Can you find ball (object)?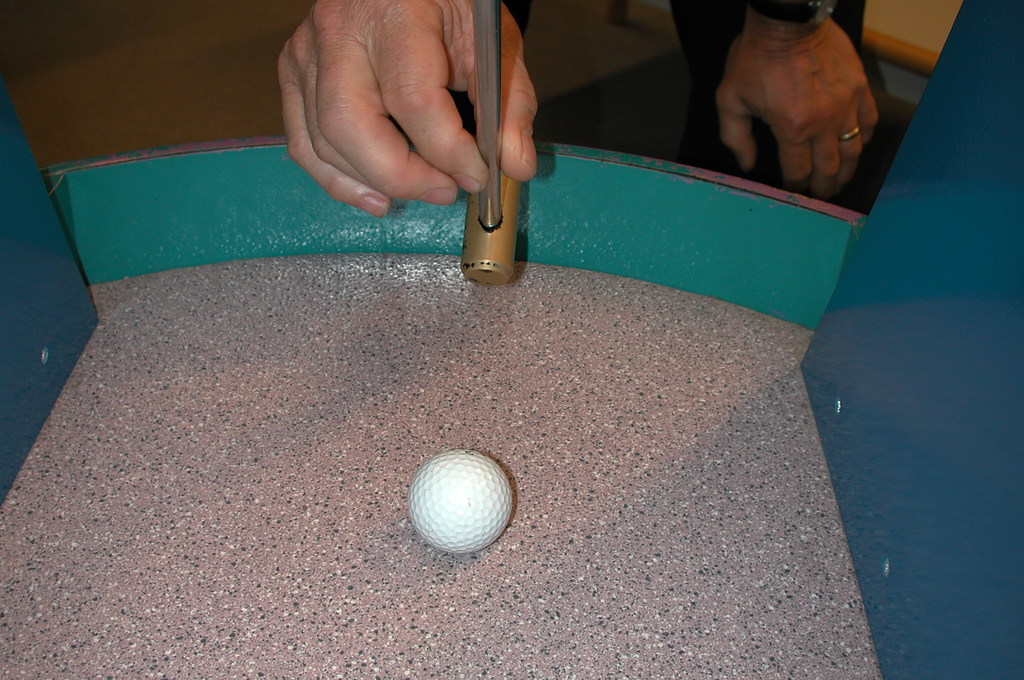
Yes, bounding box: <box>405,446,511,552</box>.
